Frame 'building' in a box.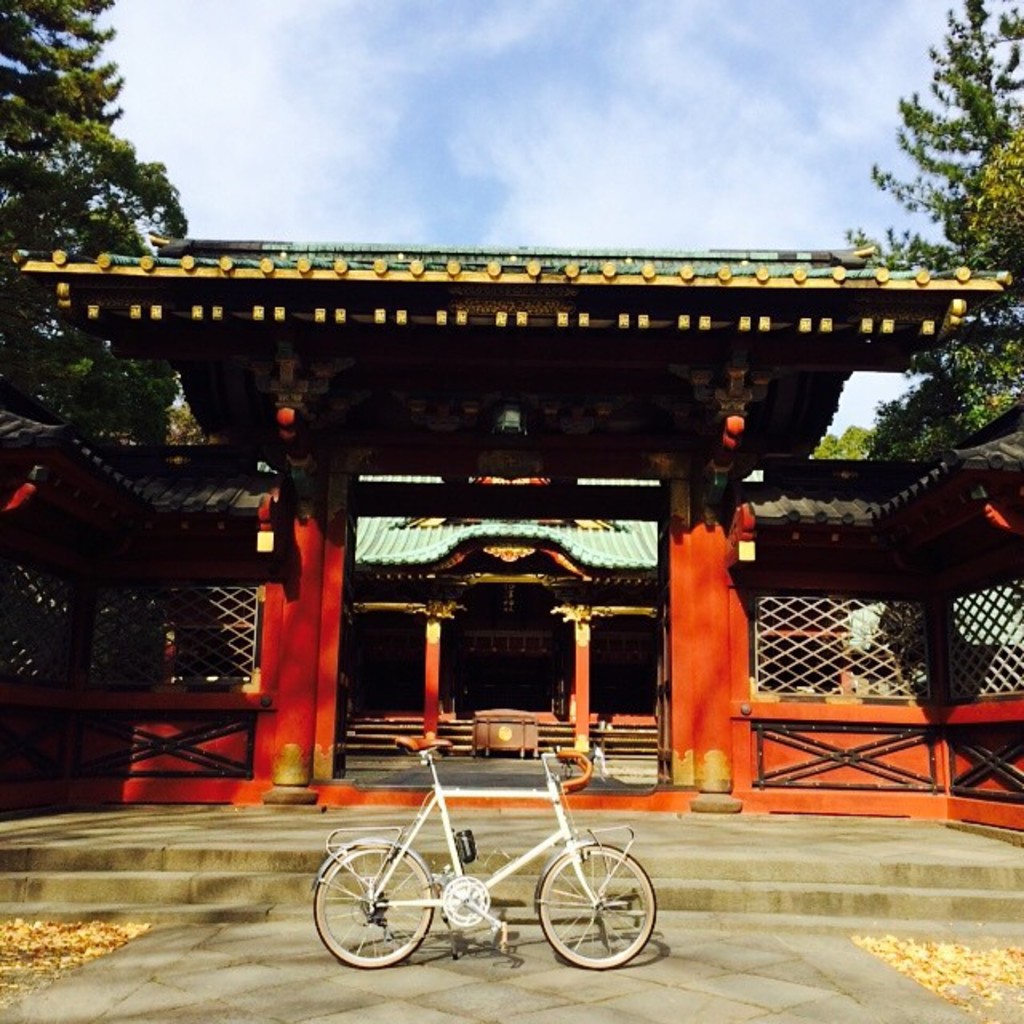
BBox(3, 232, 1022, 835).
